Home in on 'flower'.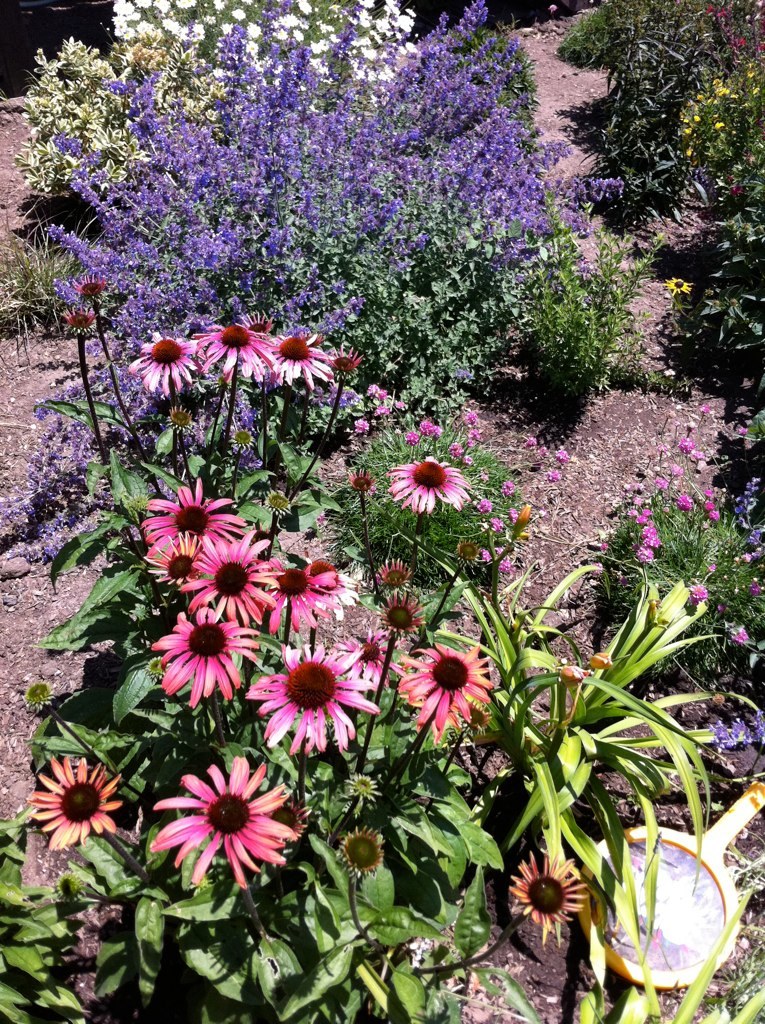
Homed in at {"x1": 141, "y1": 480, "x2": 244, "y2": 560}.
